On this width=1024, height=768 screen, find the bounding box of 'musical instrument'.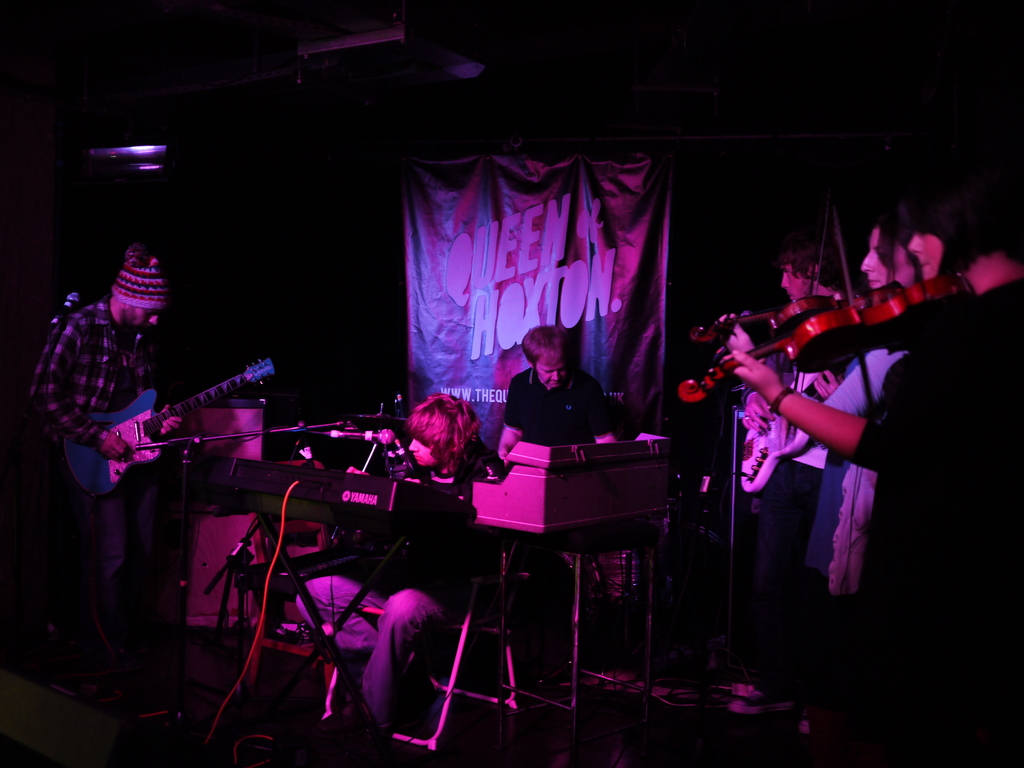
Bounding box: select_region(456, 442, 695, 549).
